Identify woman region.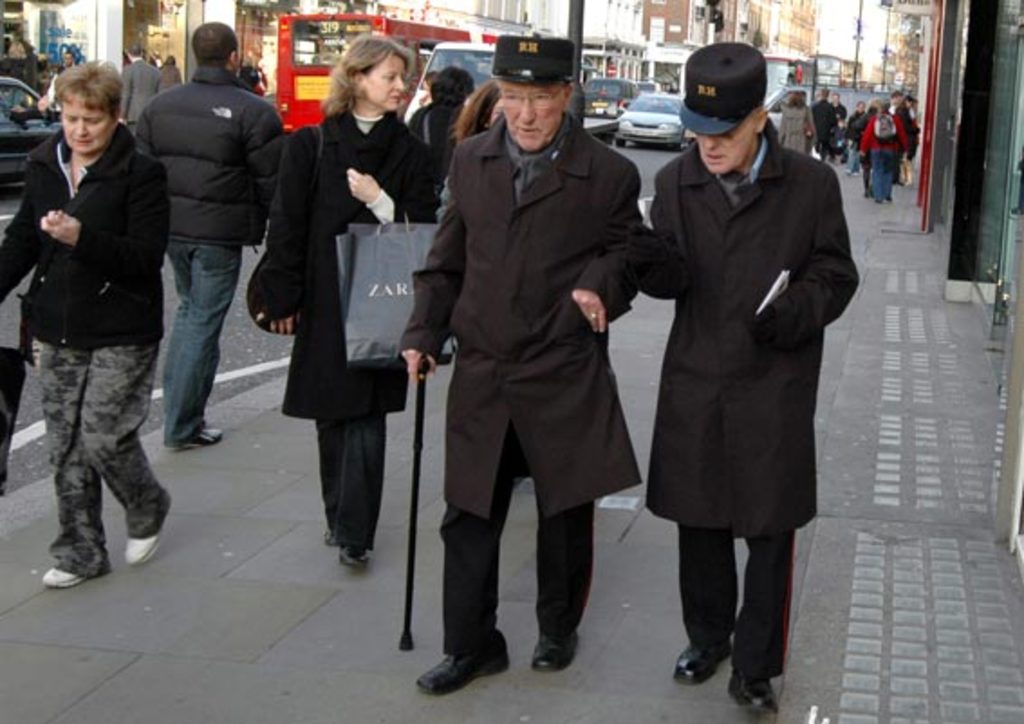
Region: 262 54 423 617.
